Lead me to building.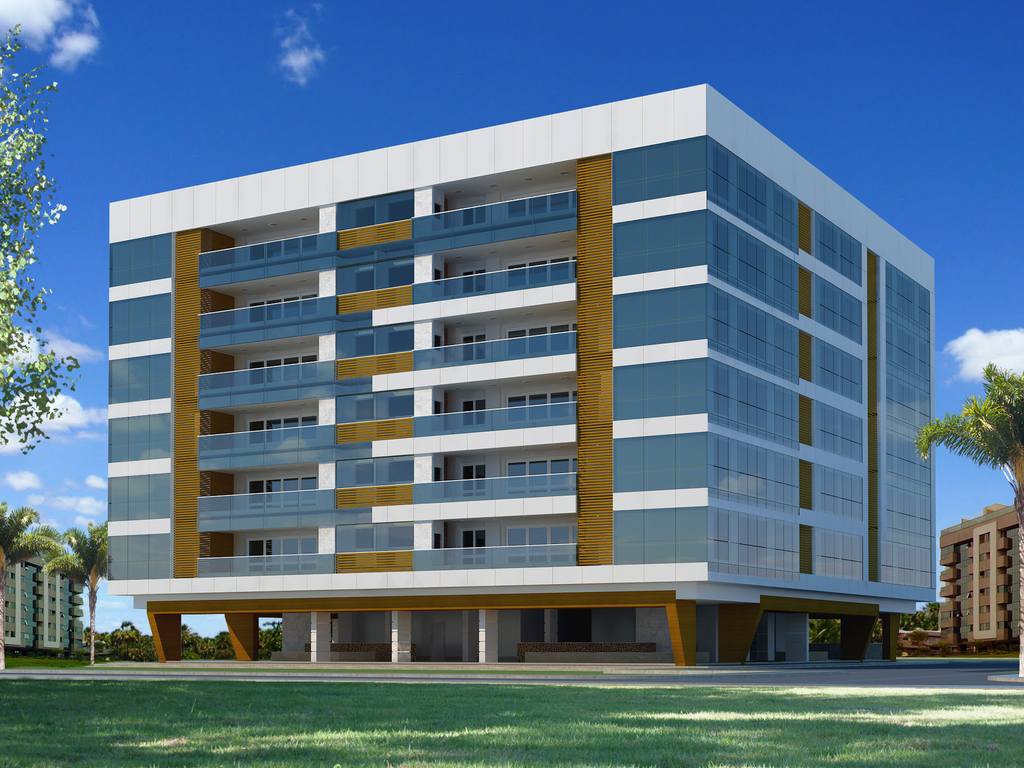
Lead to rect(941, 500, 1023, 656).
